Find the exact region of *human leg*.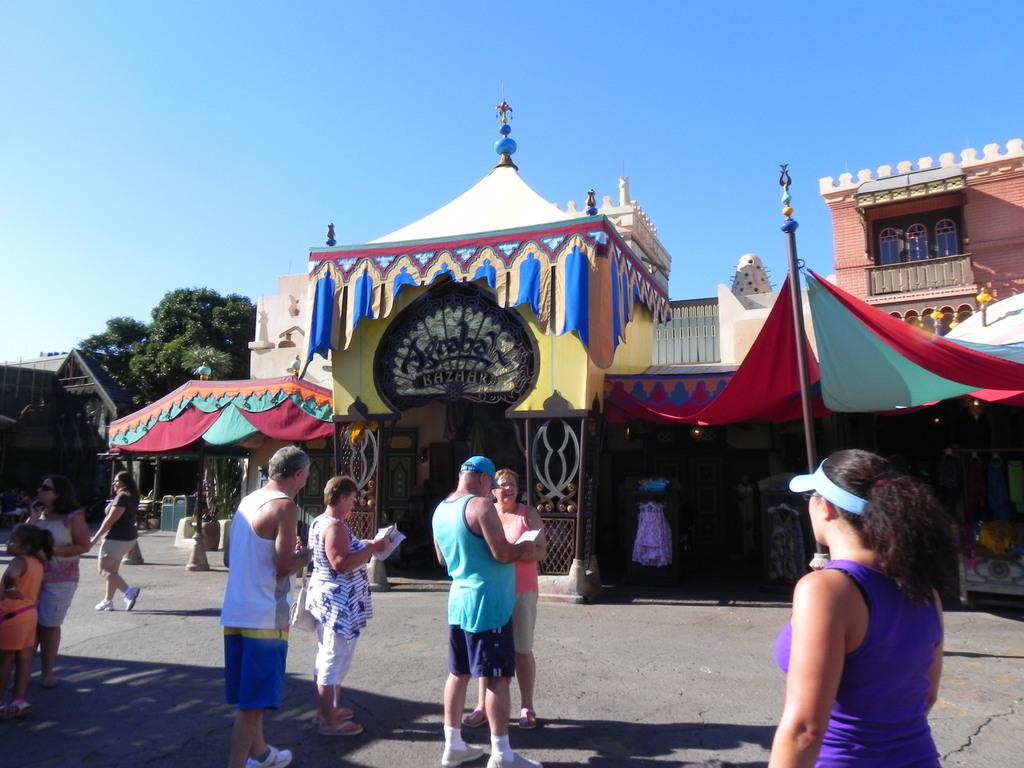
Exact region: crop(38, 569, 75, 678).
